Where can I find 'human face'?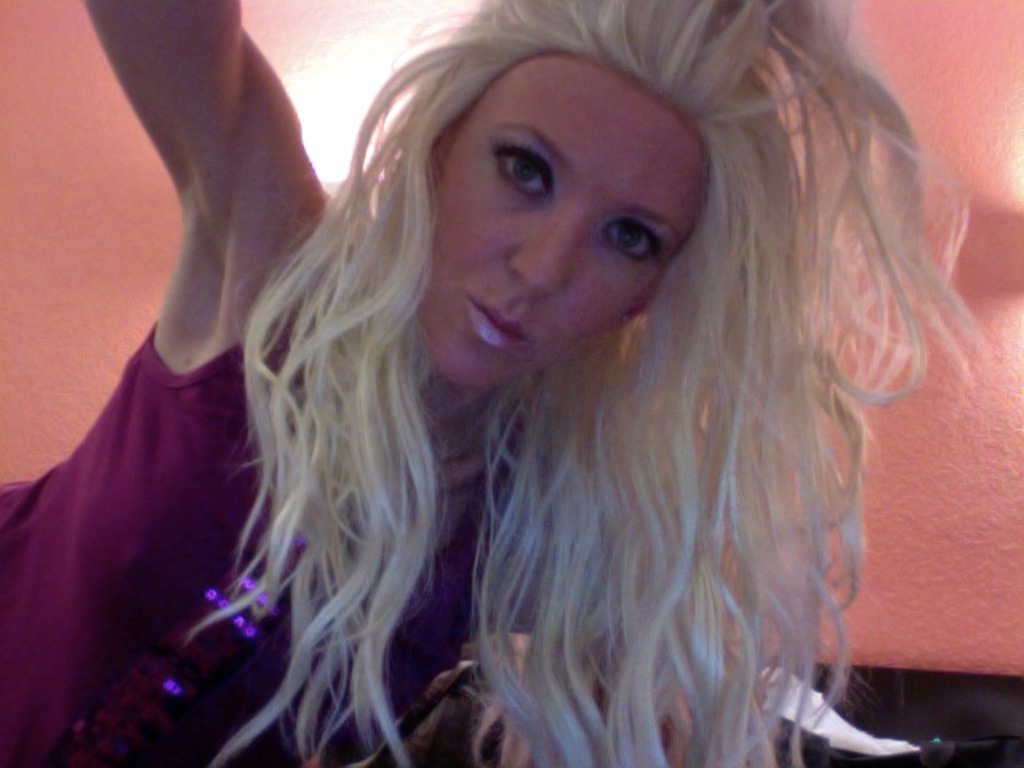
You can find it at rect(429, 50, 698, 400).
